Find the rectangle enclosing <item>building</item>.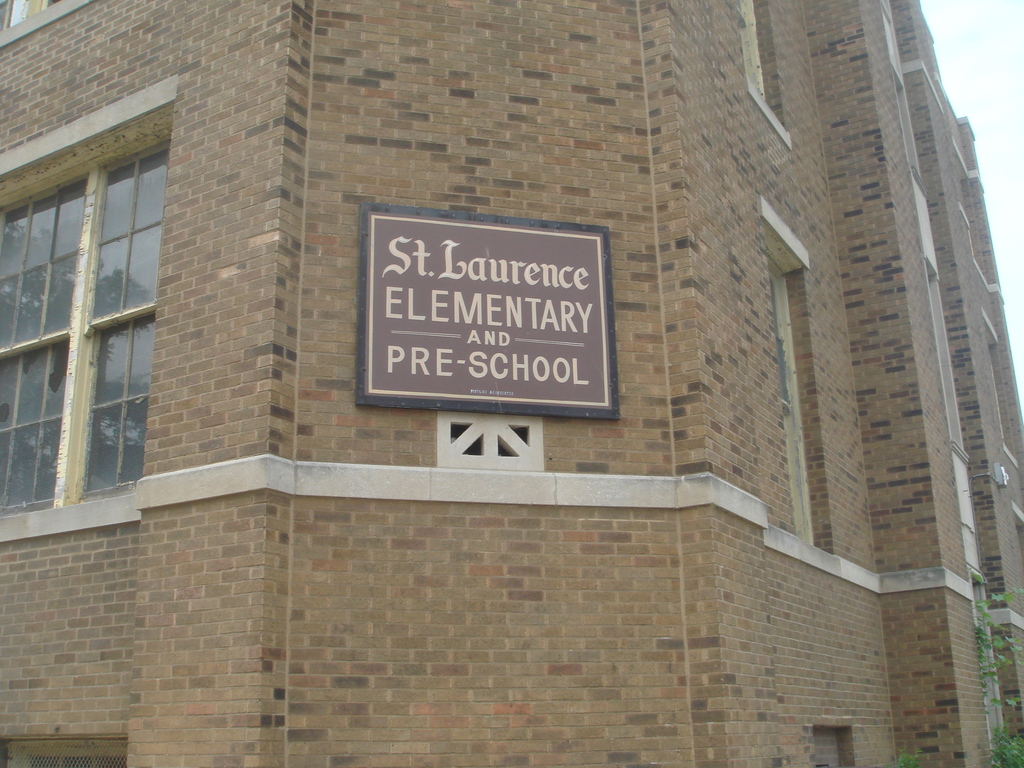
1/0/1023/767.
